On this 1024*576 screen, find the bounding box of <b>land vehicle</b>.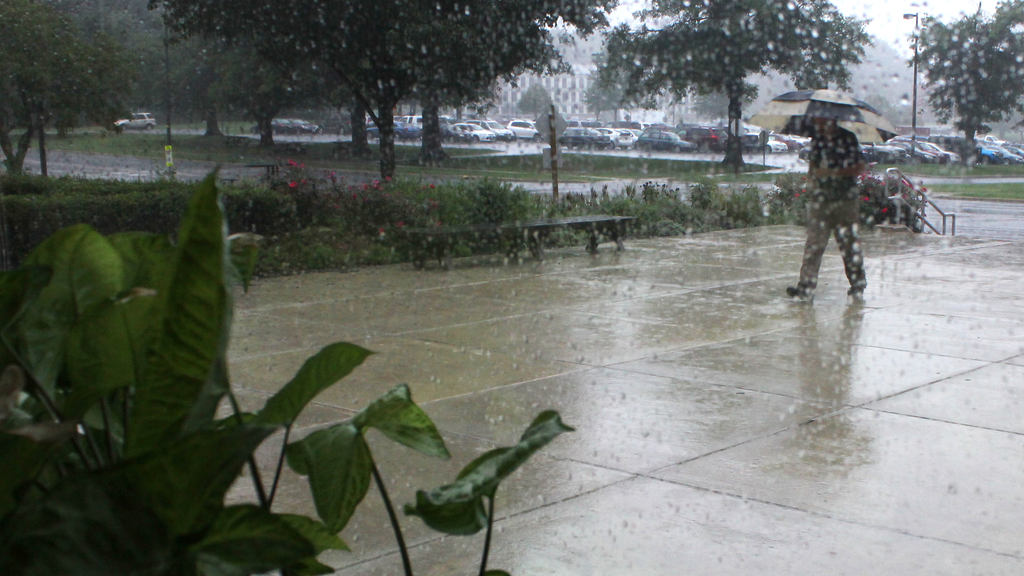
Bounding box: (x1=502, y1=118, x2=545, y2=145).
